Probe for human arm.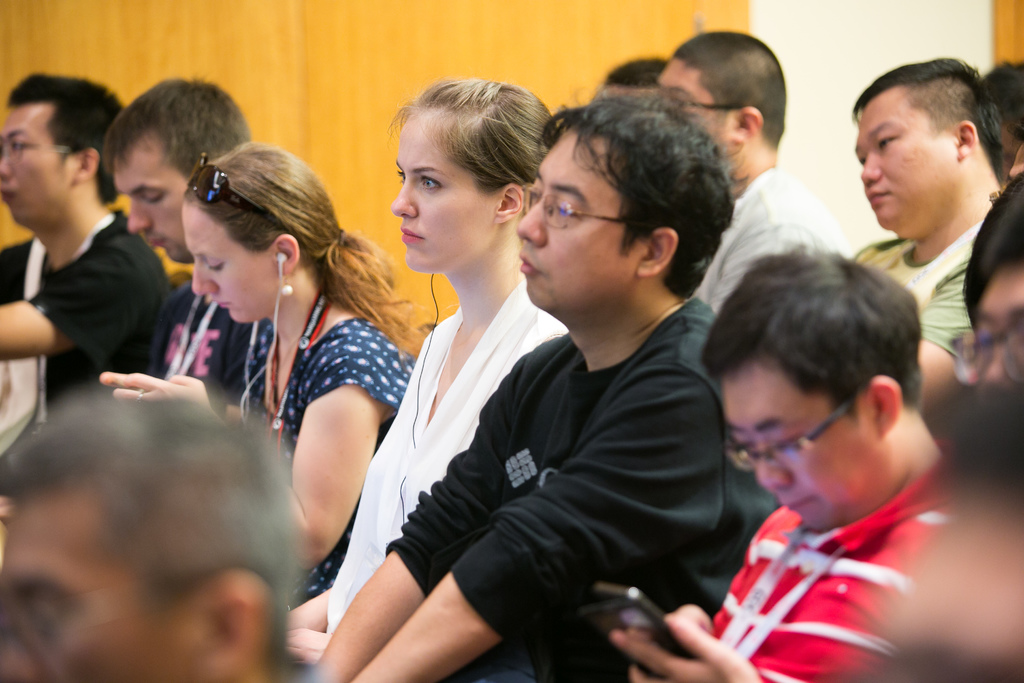
Probe result: (x1=273, y1=612, x2=347, y2=678).
